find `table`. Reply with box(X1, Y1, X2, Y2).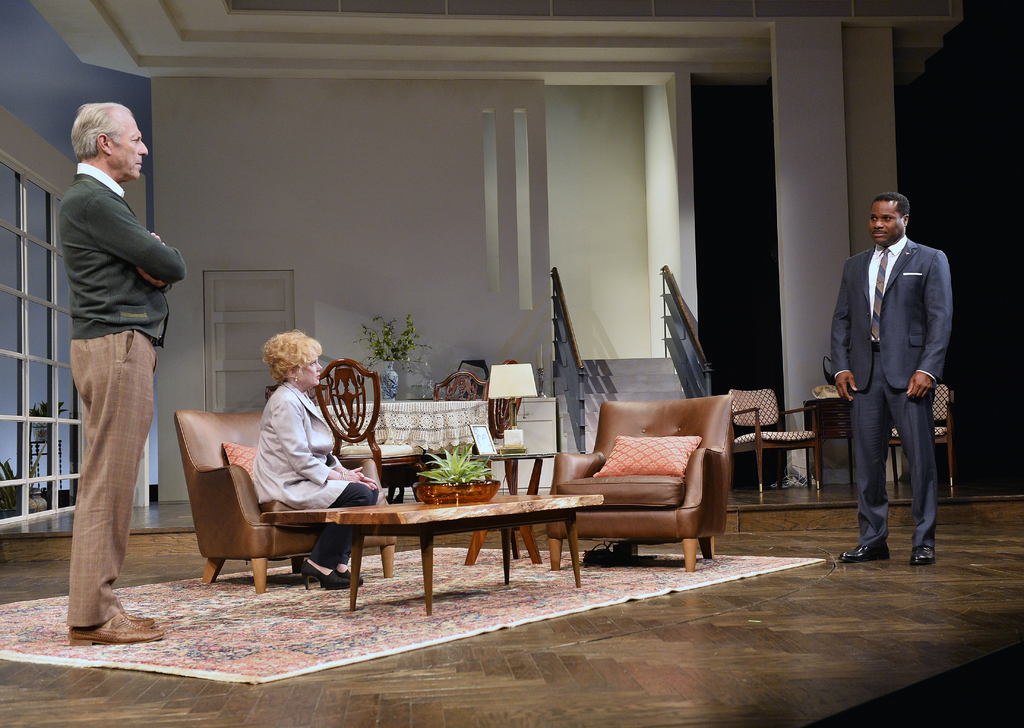
box(269, 477, 559, 606).
